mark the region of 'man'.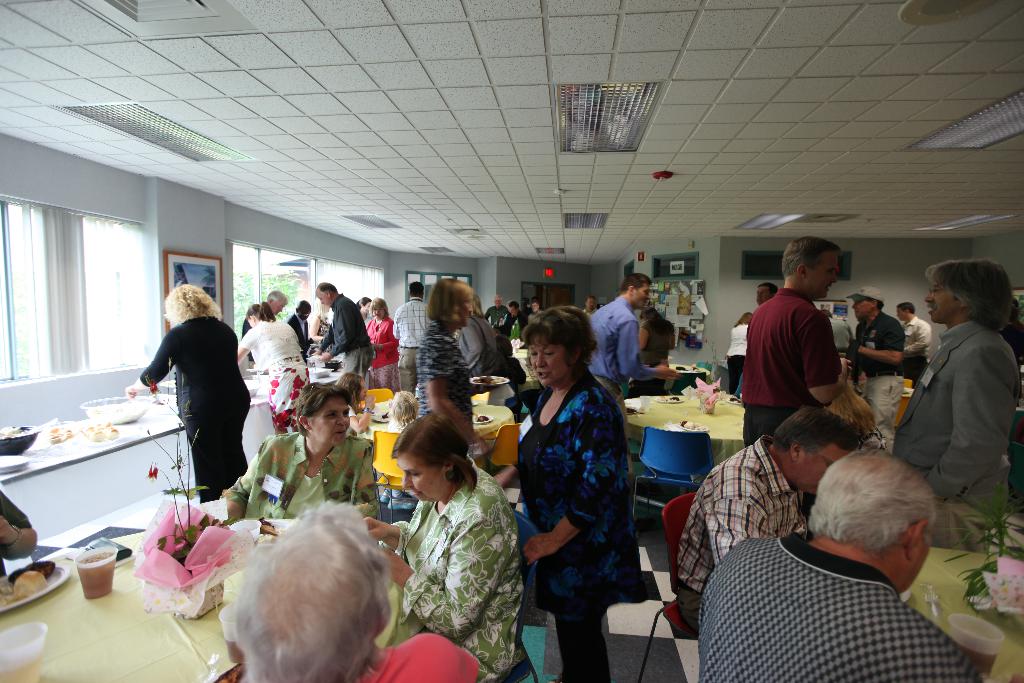
Region: 579,293,599,318.
